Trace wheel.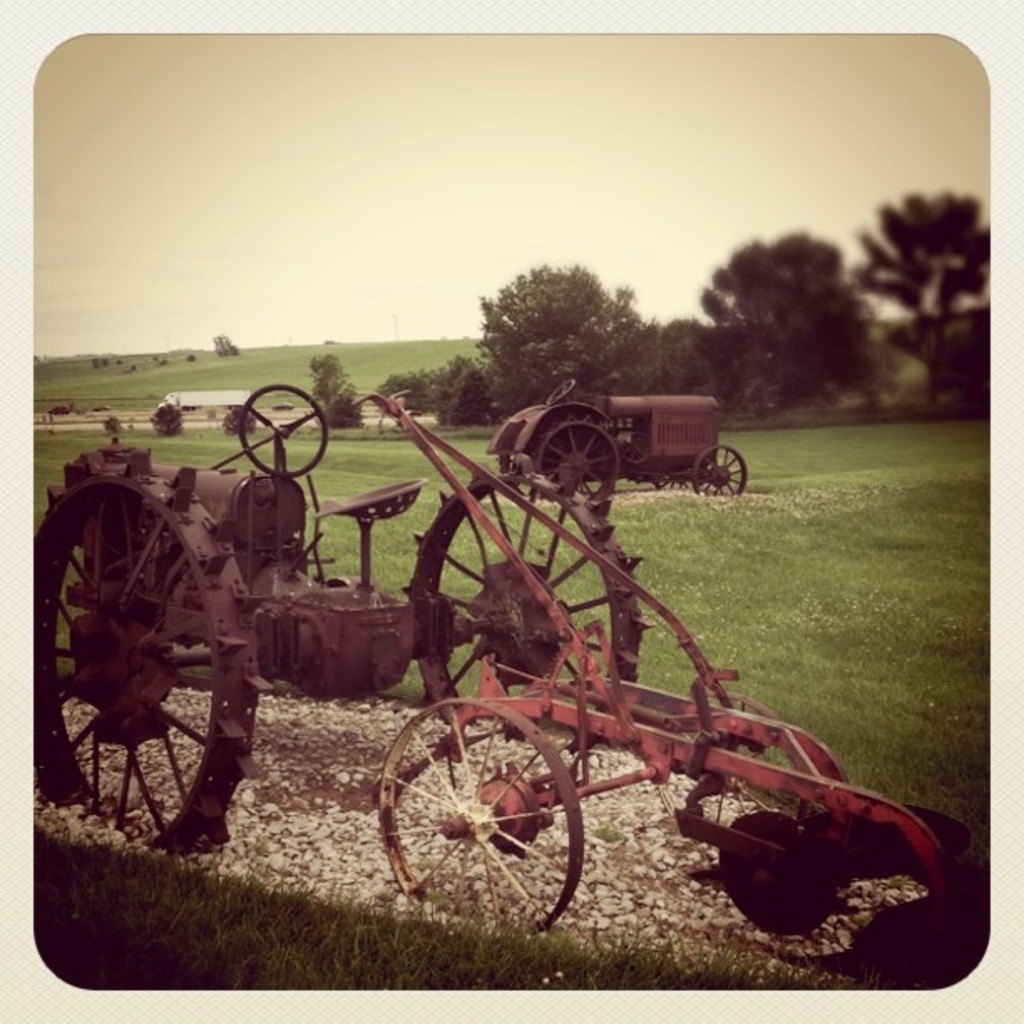
Traced to select_region(236, 381, 328, 484).
